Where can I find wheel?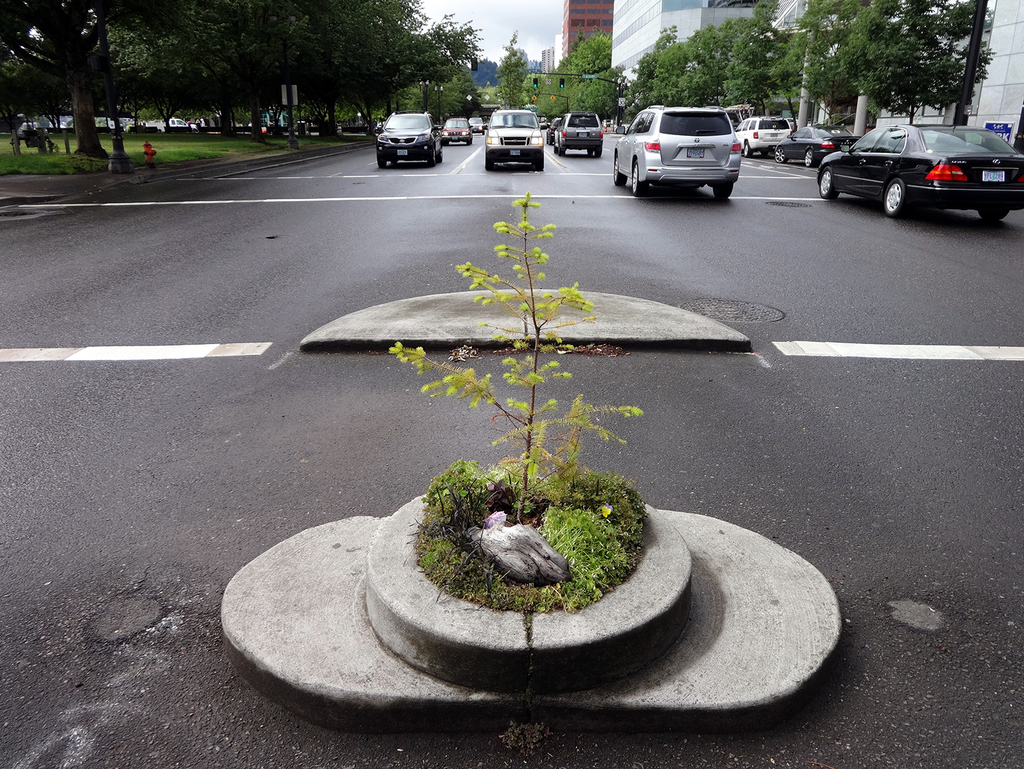
You can find it at box(554, 146, 559, 153).
